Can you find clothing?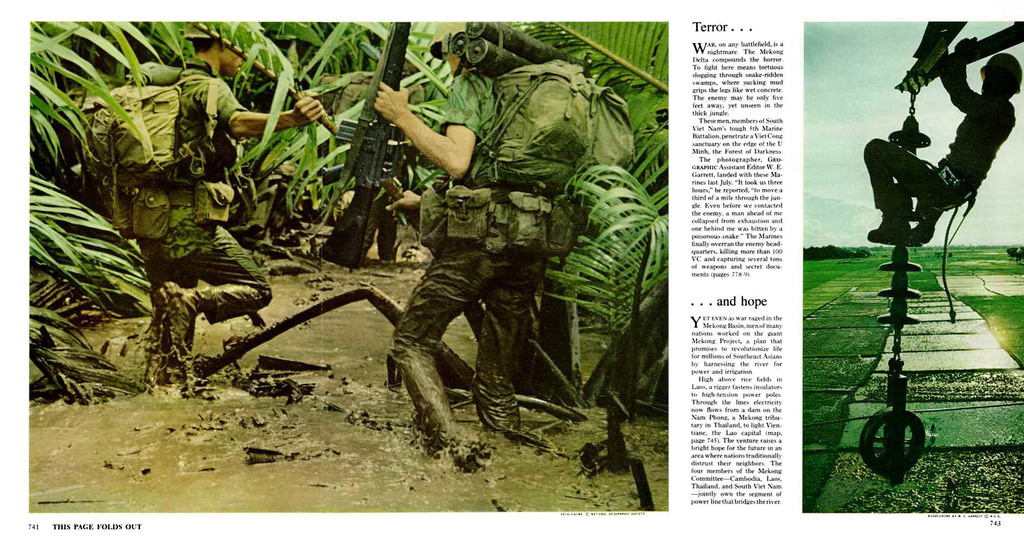
Yes, bounding box: box(138, 51, 266, 377).
